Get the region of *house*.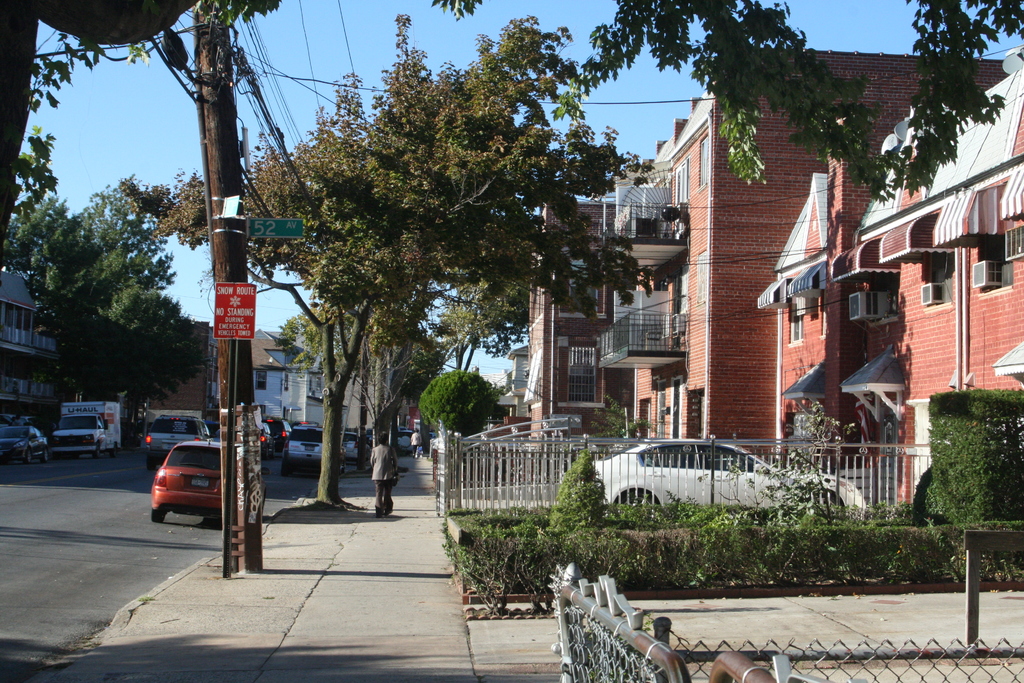
bbox=(141, 323, 225, 513).
